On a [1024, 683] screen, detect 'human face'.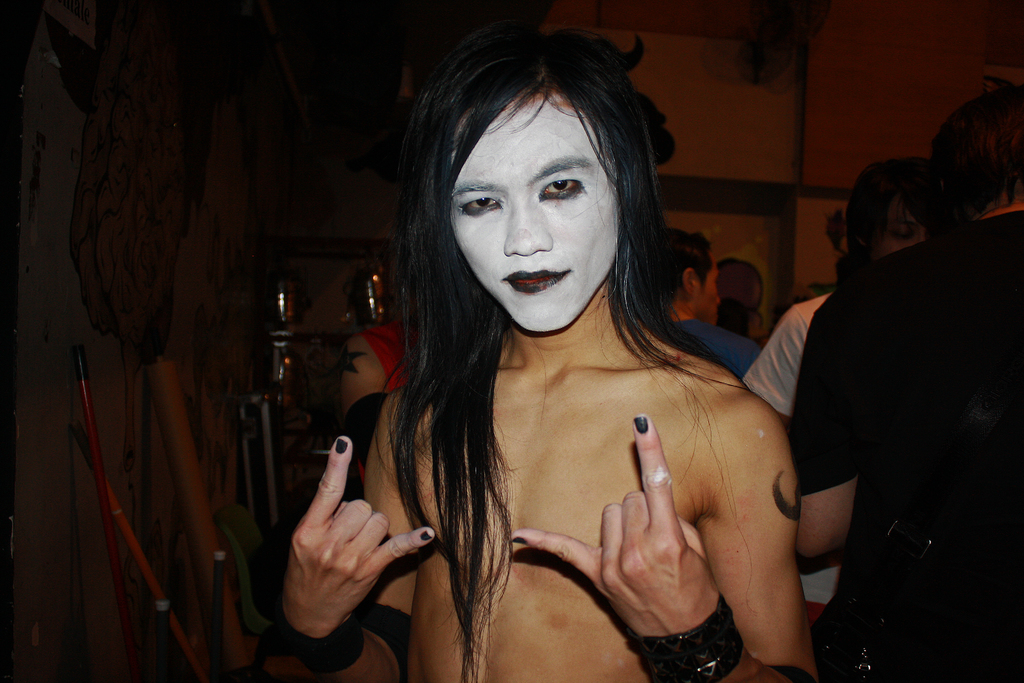
448 80 616 334.
